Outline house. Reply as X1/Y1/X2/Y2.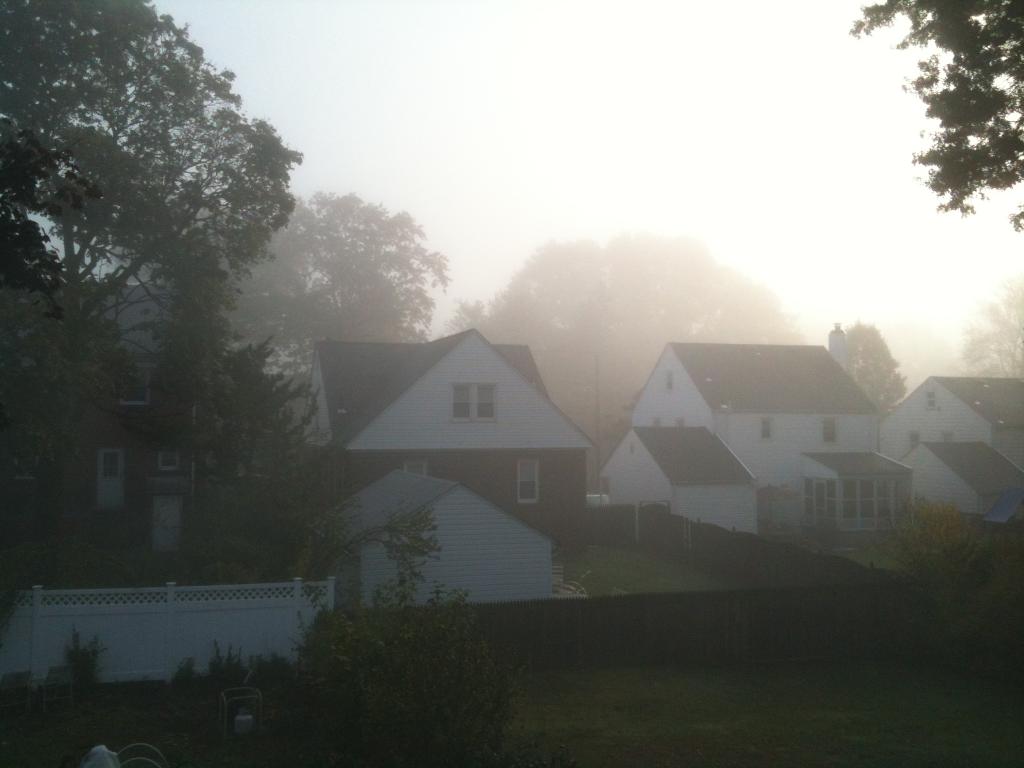
629/319/920/534.
